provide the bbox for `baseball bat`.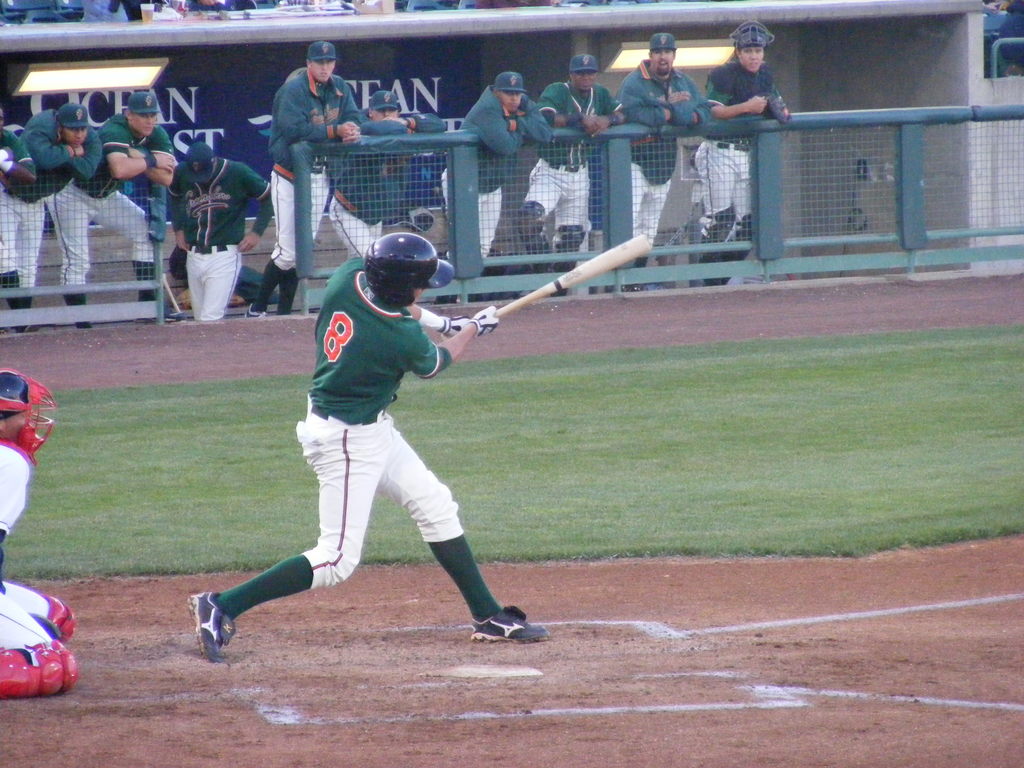
bbox(446, 227, 652, 344).
